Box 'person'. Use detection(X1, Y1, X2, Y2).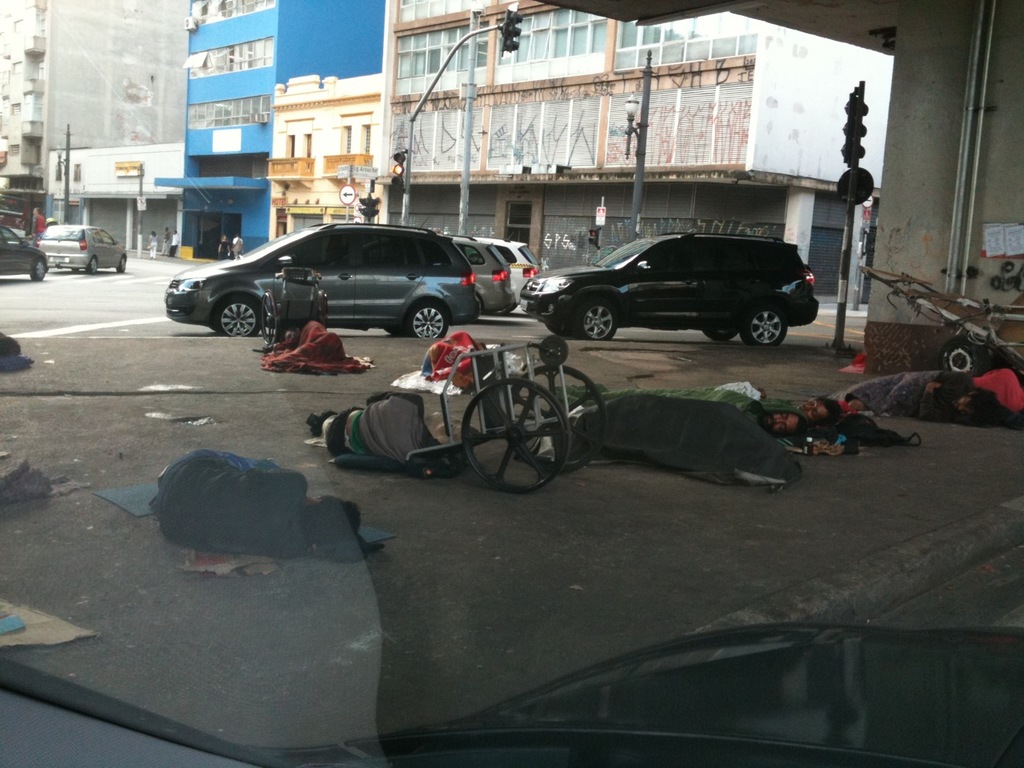
detection(234, 236, 242, 260).
